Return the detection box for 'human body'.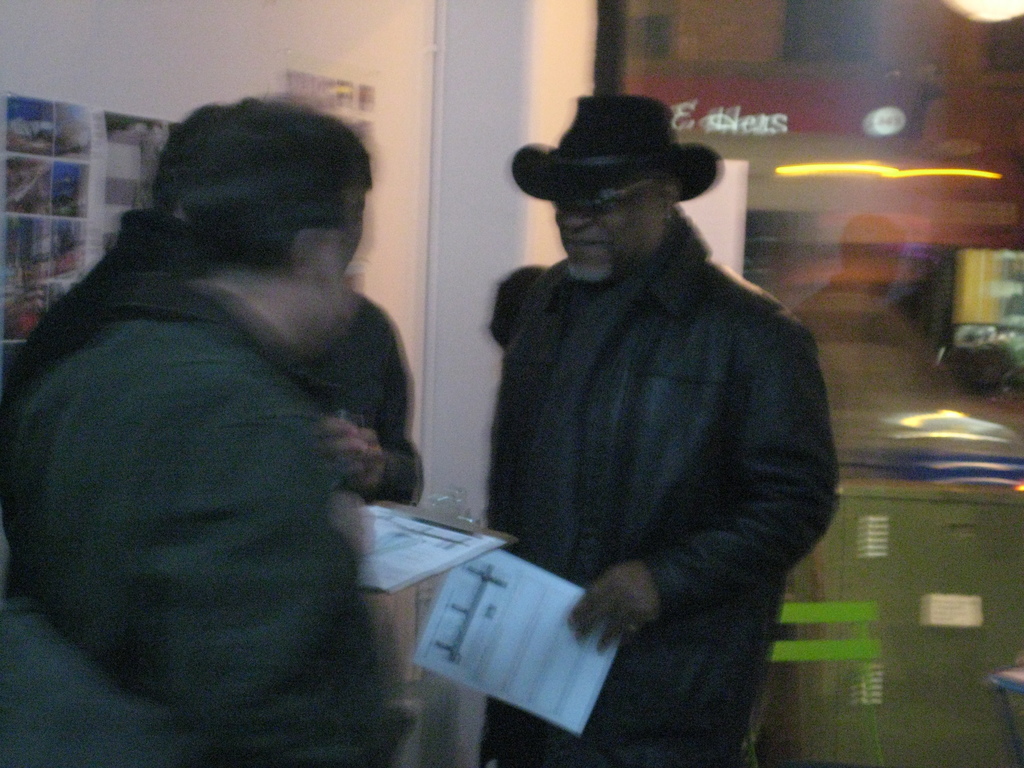
(0,266,392,767).
